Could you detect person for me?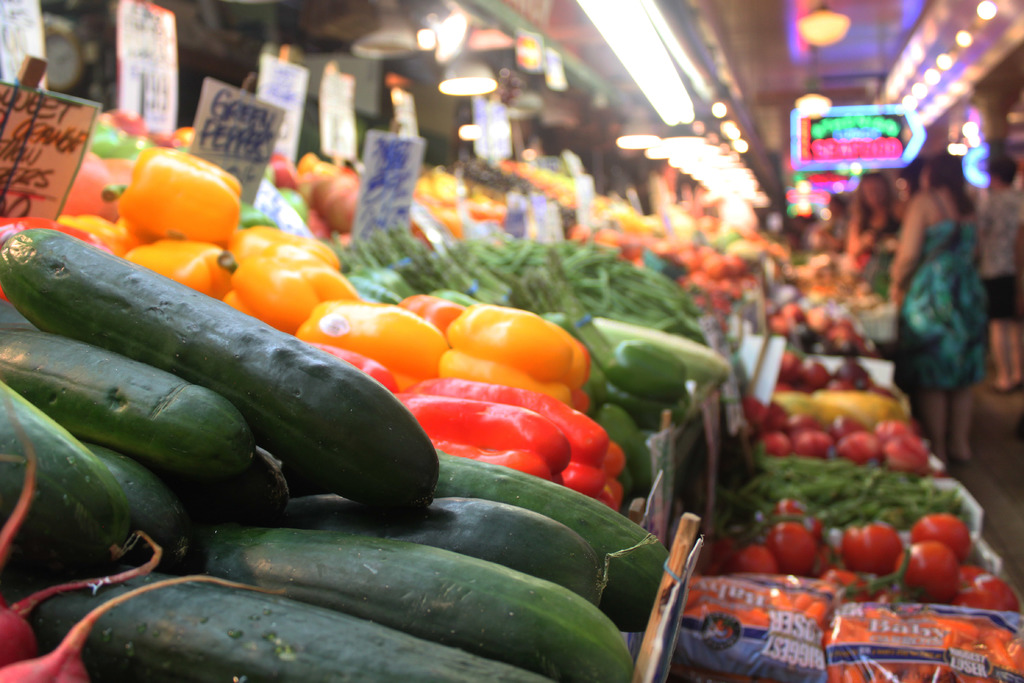
Detection result: {"x1": 837, "y1": 163, "x2": 886, "y2": 261}.
